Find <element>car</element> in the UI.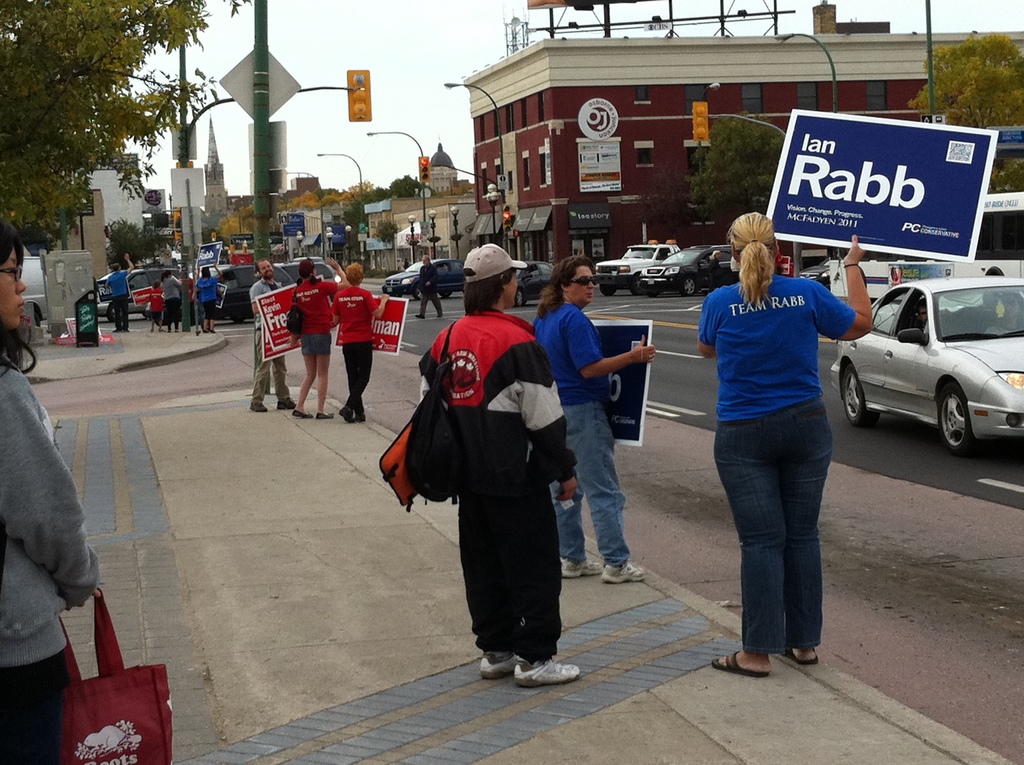
UI element at region(274, 257, 339, 302).
